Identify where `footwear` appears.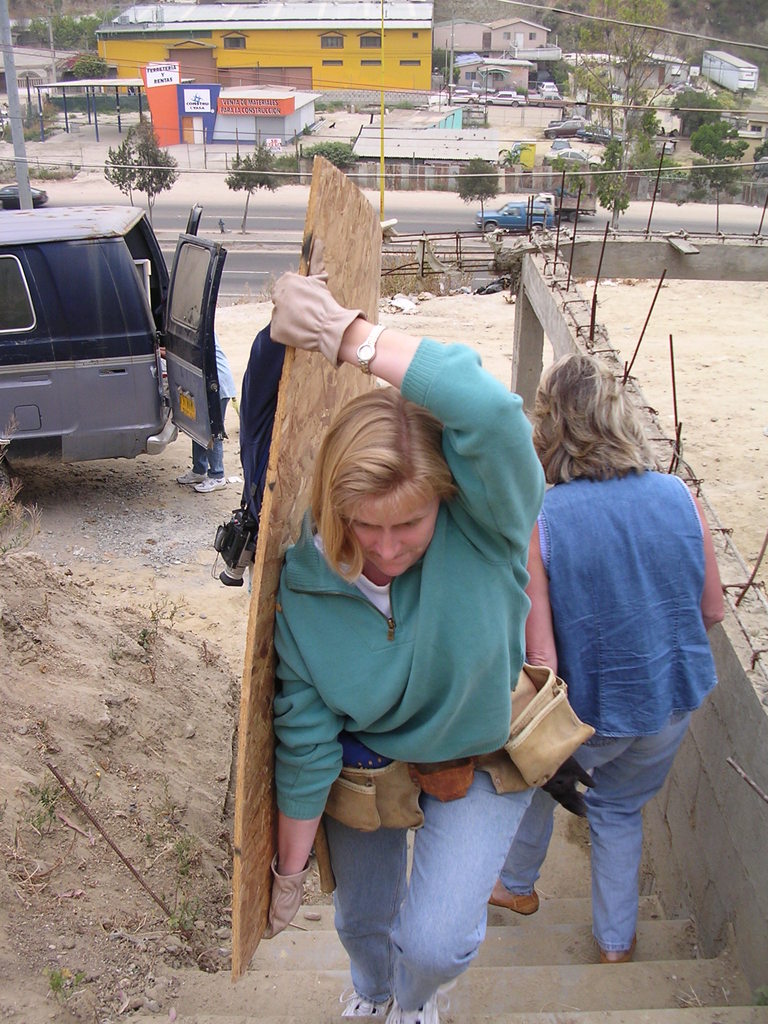
Appears at pyautogui.locateOnScreen(381, 991, 439, 1023).
